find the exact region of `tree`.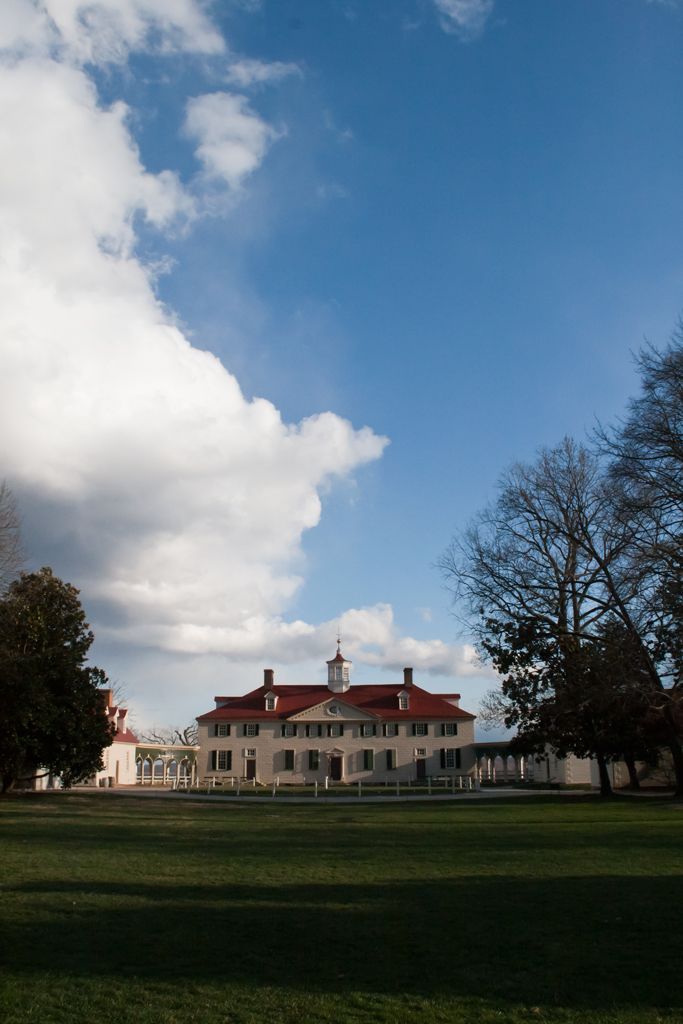
Exact region: (x1=448, y1=438, x2=678, y2=790).
